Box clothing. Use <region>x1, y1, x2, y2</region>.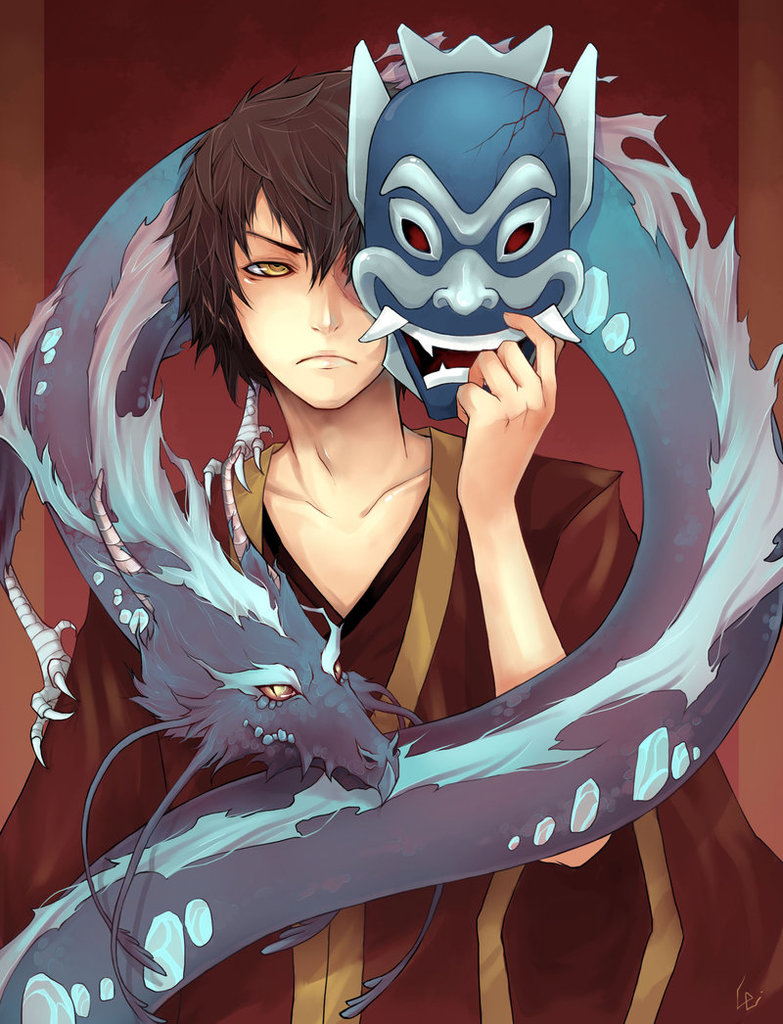
<region>0, 426, 782, 1022</region>.
